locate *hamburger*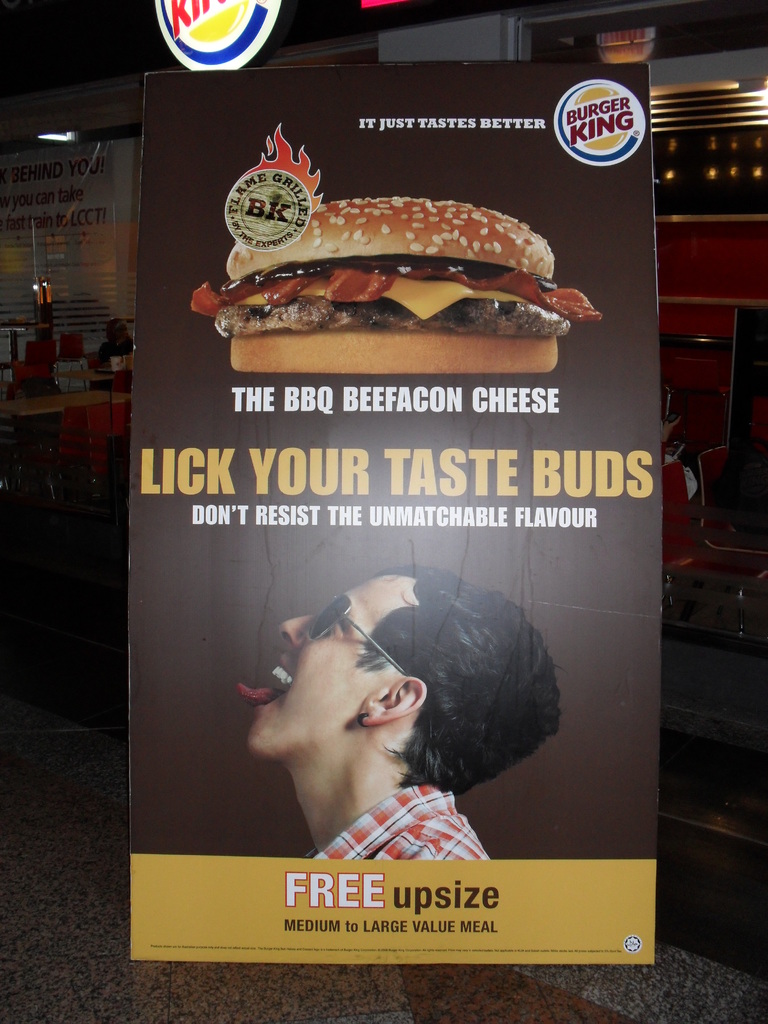
select_region(195, 198, 602, 378)
